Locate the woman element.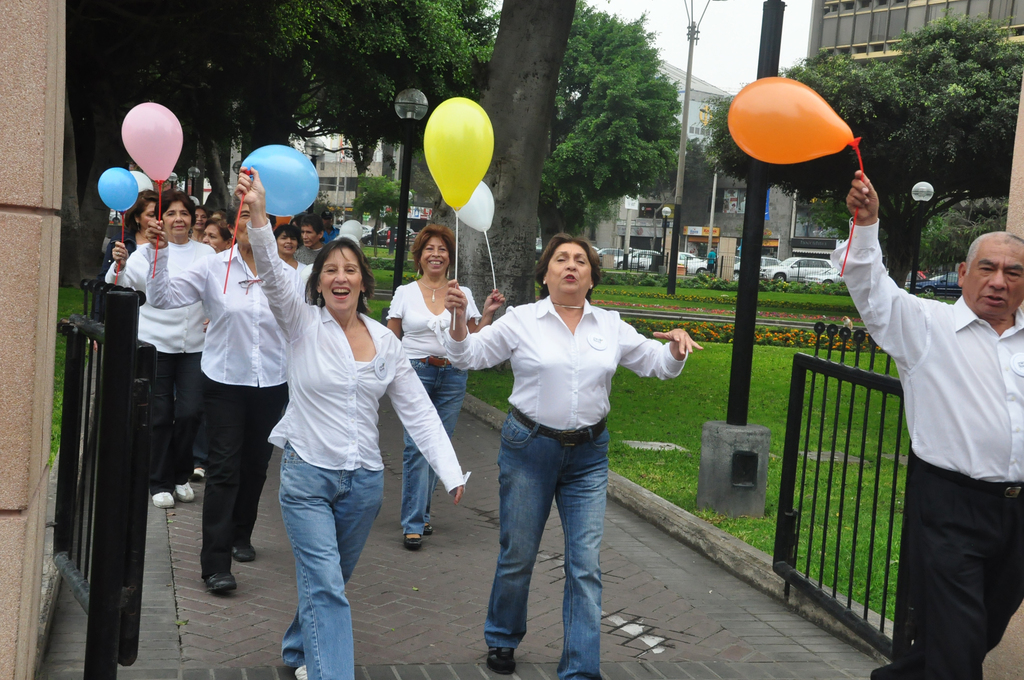
Element bbox: 381 223 506 539.
